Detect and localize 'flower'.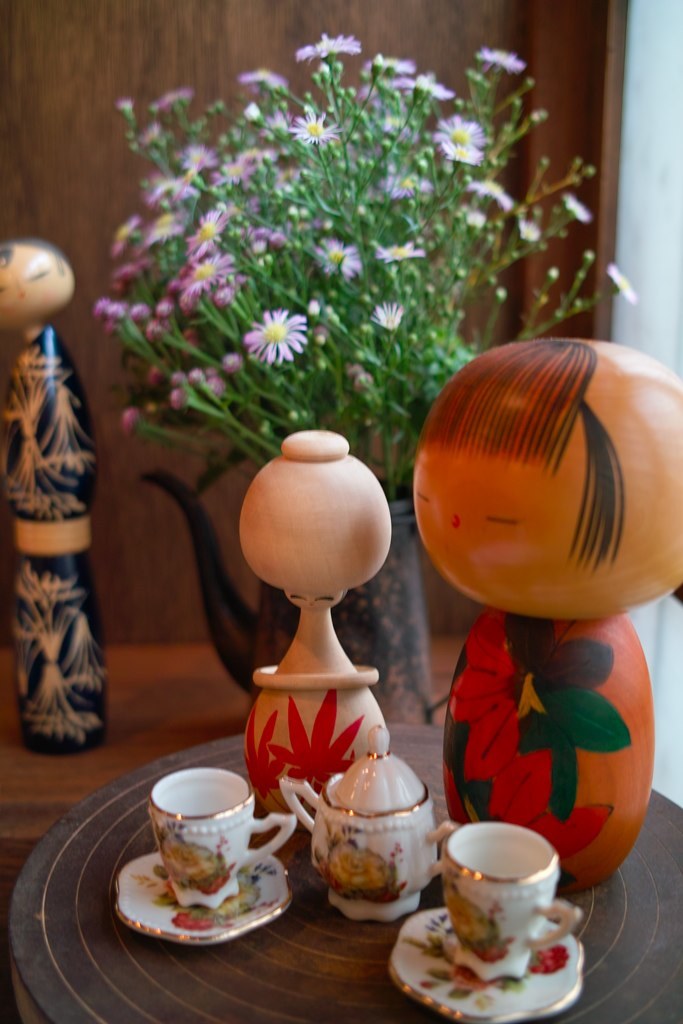
Localized at 181/141/211/173.
